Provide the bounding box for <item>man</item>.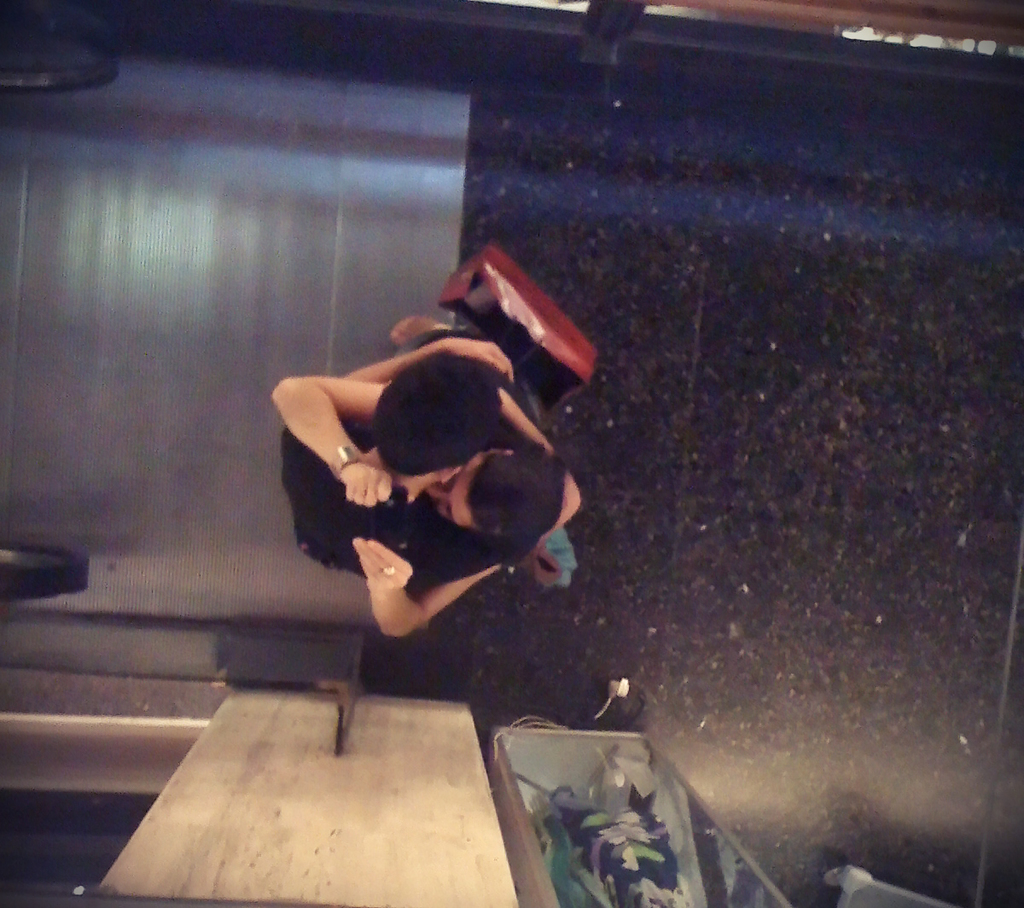
[279,334,583,579].
